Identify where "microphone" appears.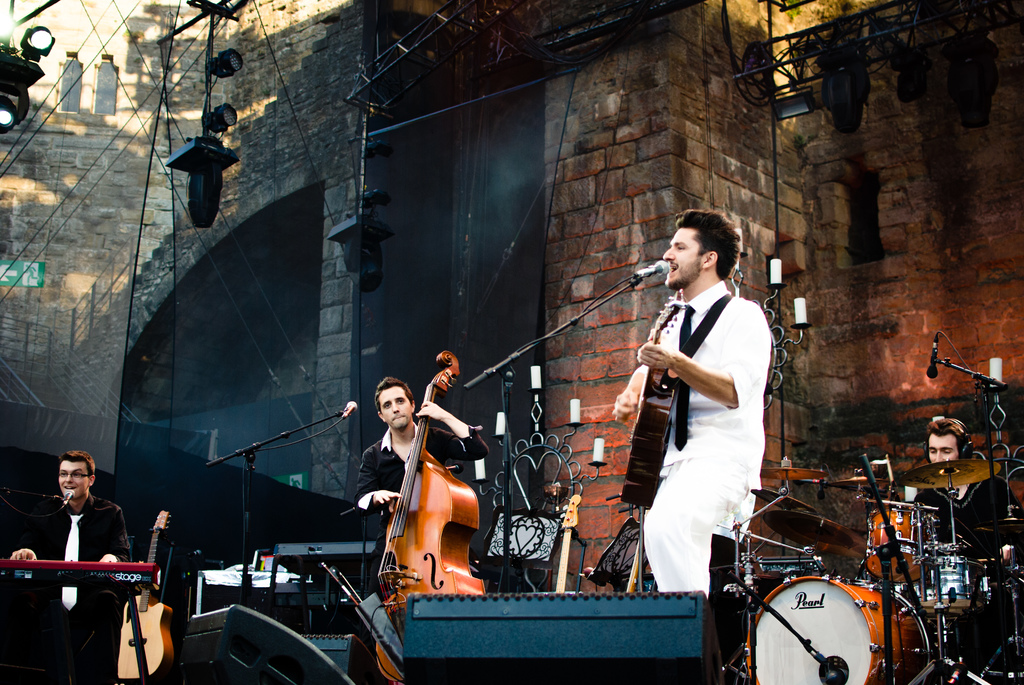
Appears at select_region(925, 334, 936, 381).
